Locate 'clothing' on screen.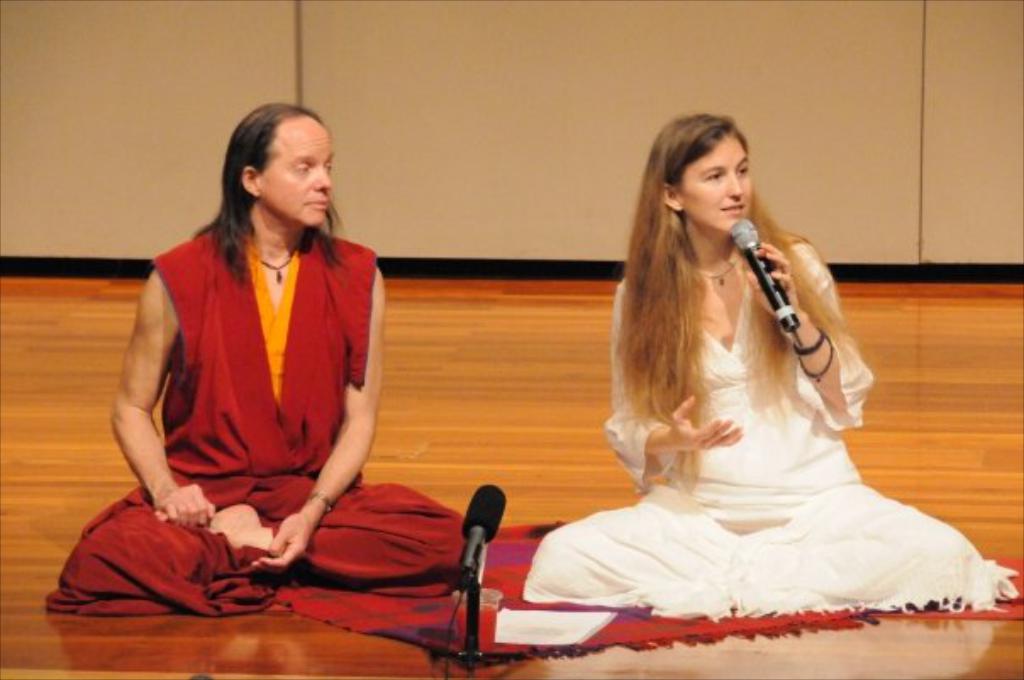
On screen at detection(582, 222, 965, 599).
